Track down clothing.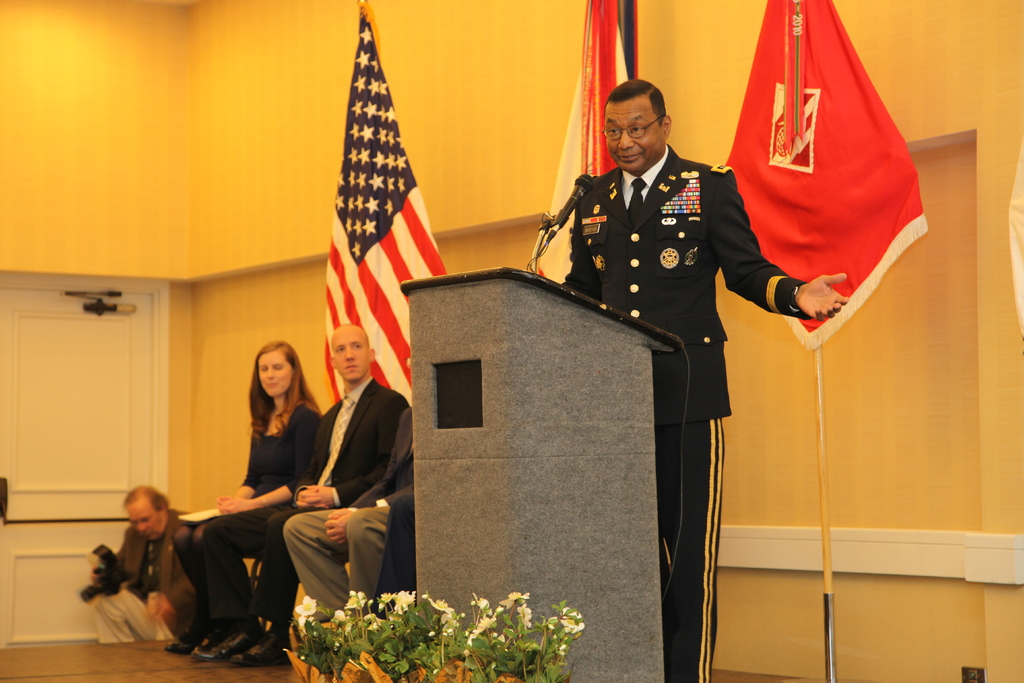
Tracked to 243/400/326/520.
